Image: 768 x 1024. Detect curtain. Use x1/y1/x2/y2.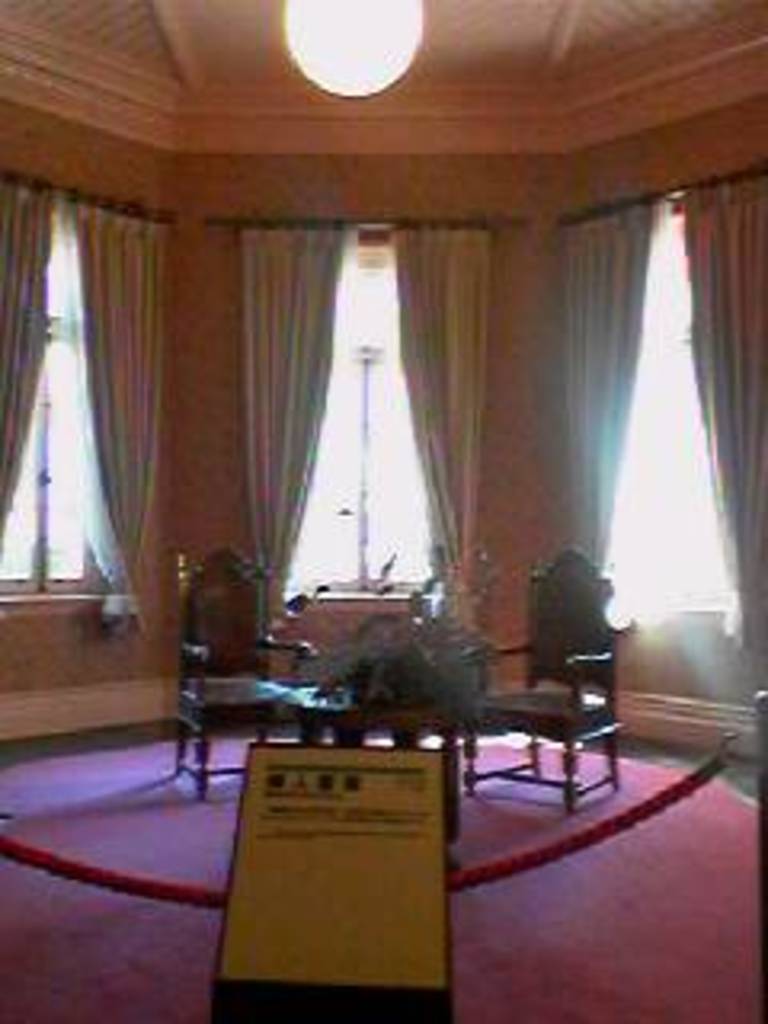
678/150/765/688.
